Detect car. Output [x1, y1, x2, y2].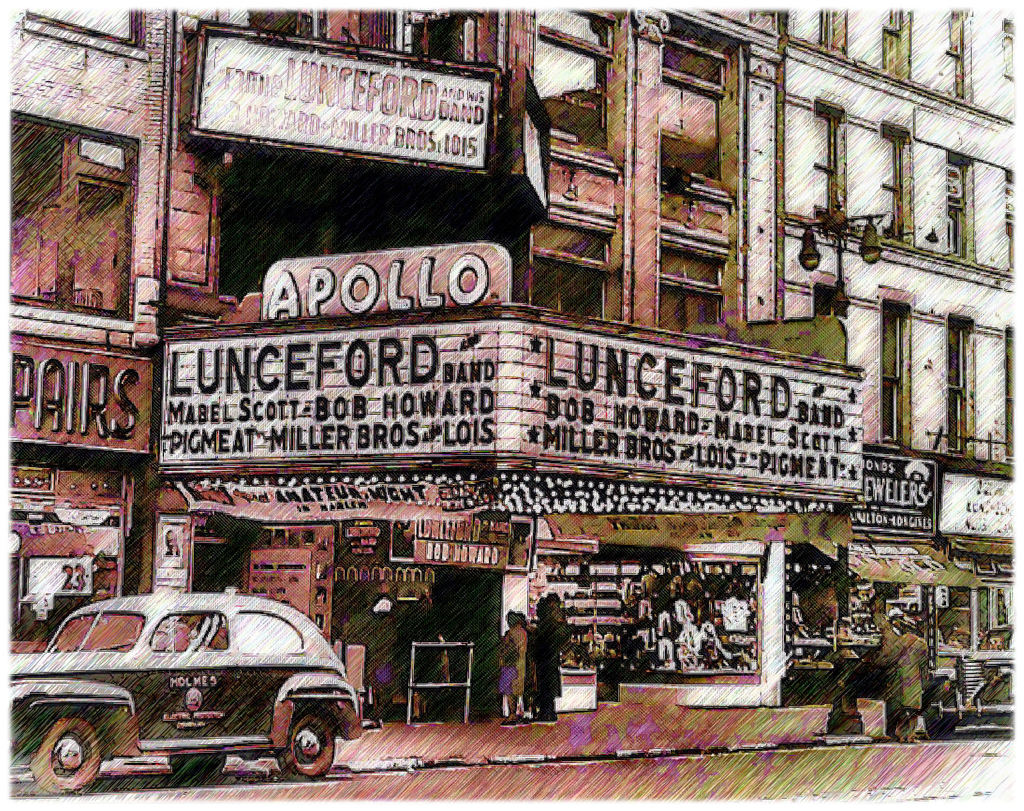
[924, 622, 1014, 737].
